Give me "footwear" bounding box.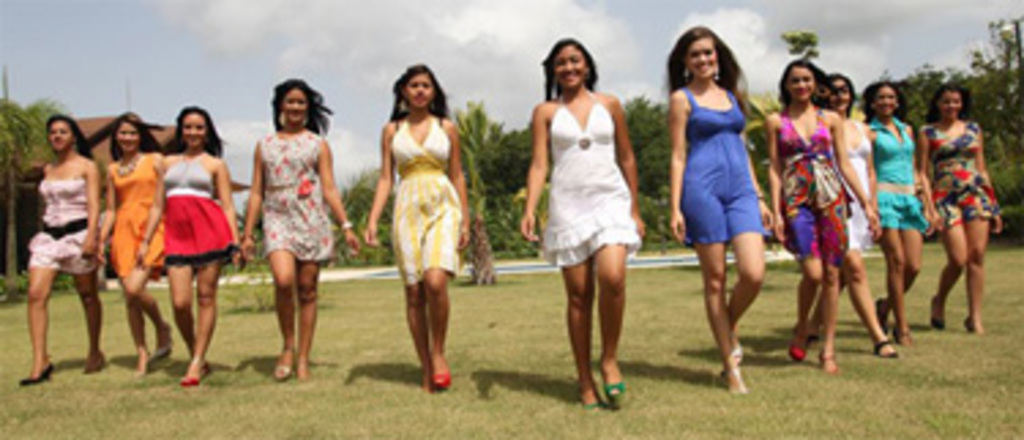
603 380 631 404.
